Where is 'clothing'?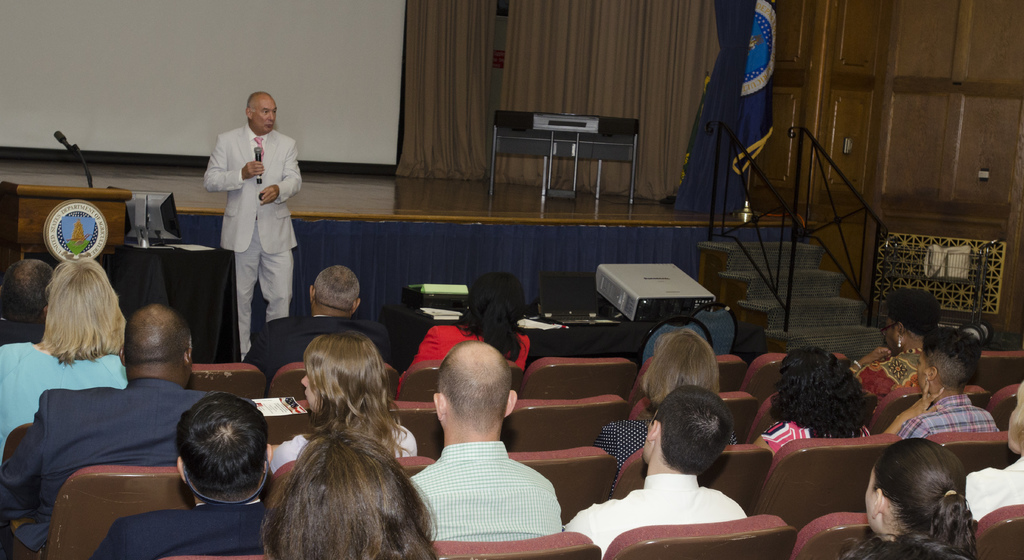
bbox=[0, 374, 225, 557].
